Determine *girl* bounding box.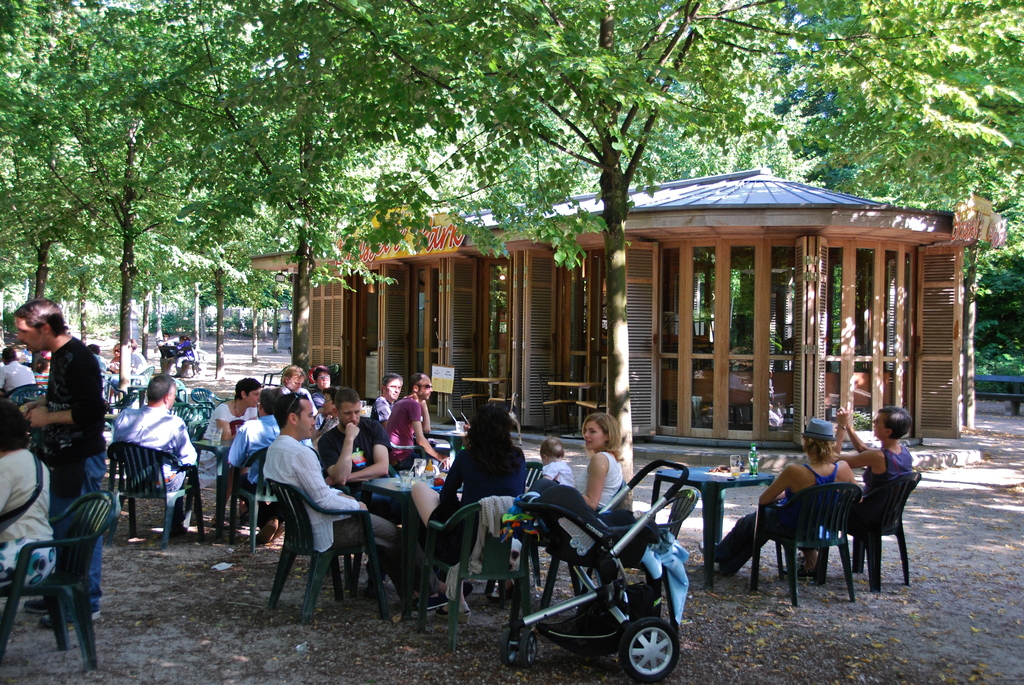
Determined: box(578, 411, 624, 512).
